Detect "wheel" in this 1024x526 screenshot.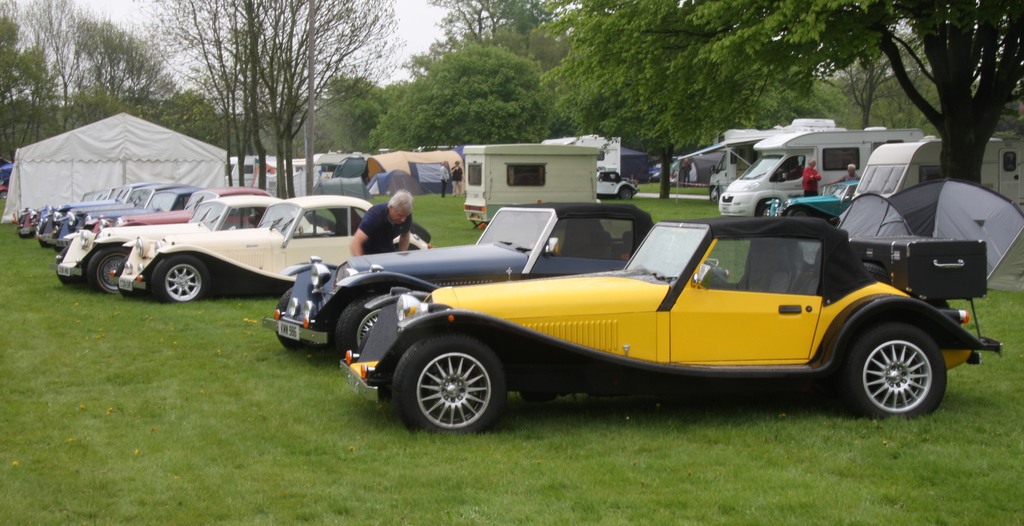
Detection: box(838, 317, 950, 420).
